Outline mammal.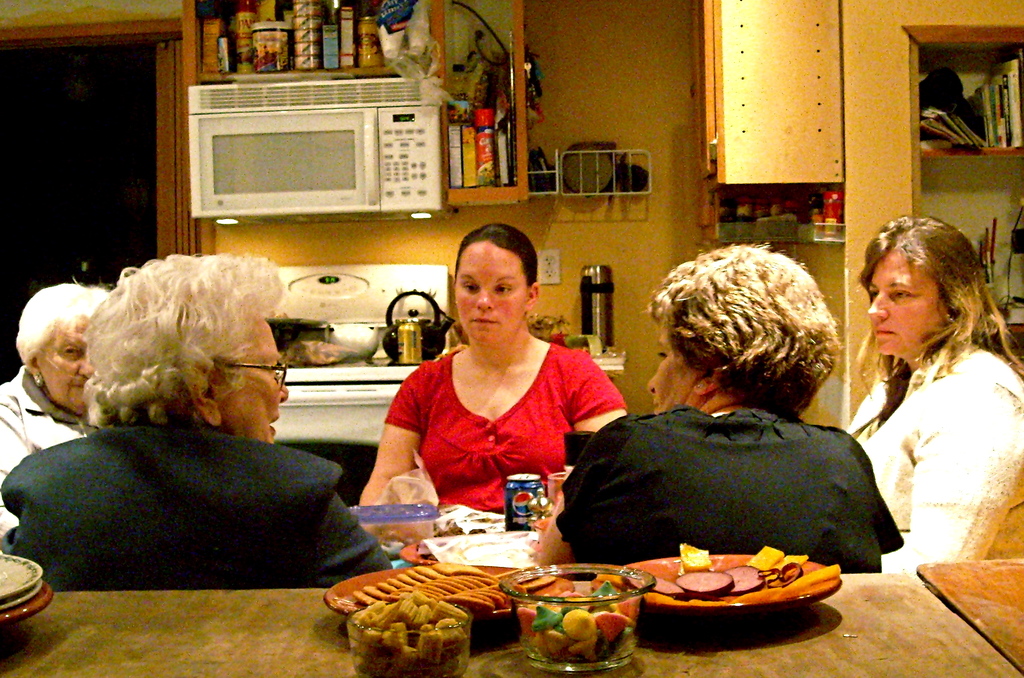
Outline: 354 220 630 544.
